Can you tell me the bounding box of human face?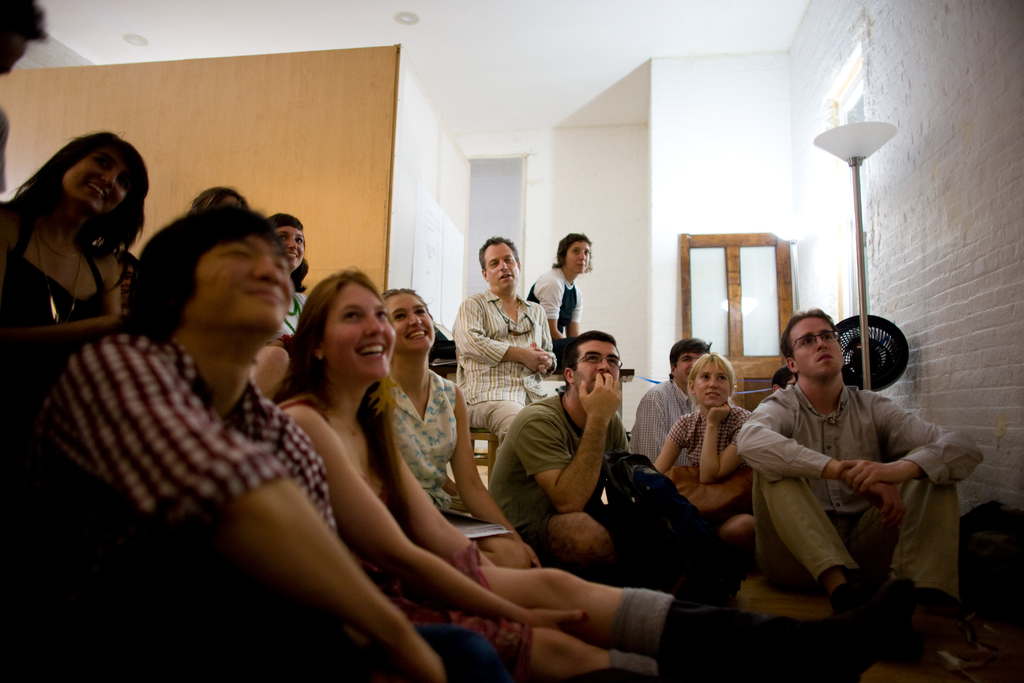
select_region(556, 236, 597, 279).
